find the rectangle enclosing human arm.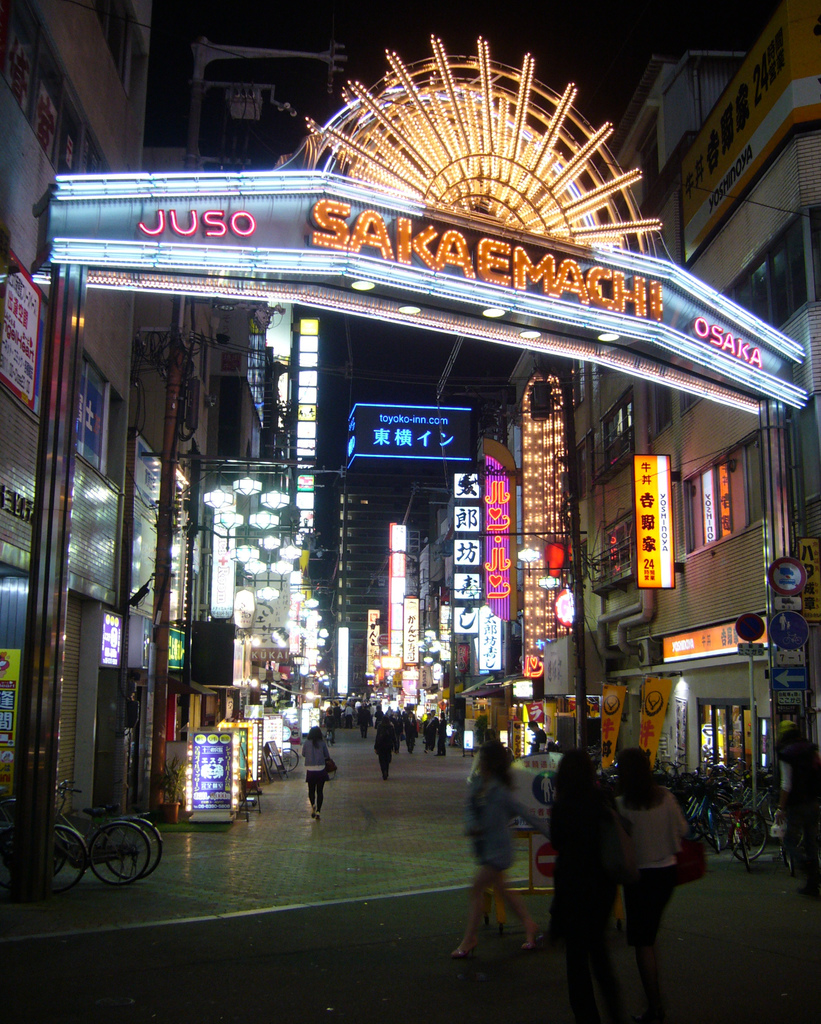
<box>540,780,563,876</box>.
